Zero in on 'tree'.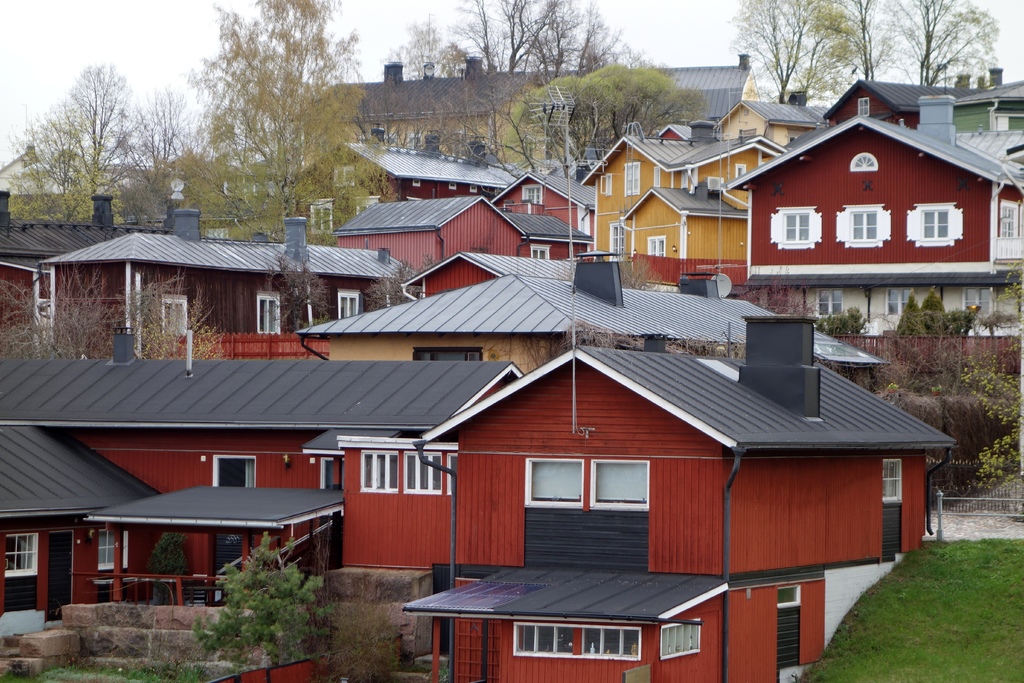
Zeroed in: x1=264, y1=251, x2=337, y2=340.
